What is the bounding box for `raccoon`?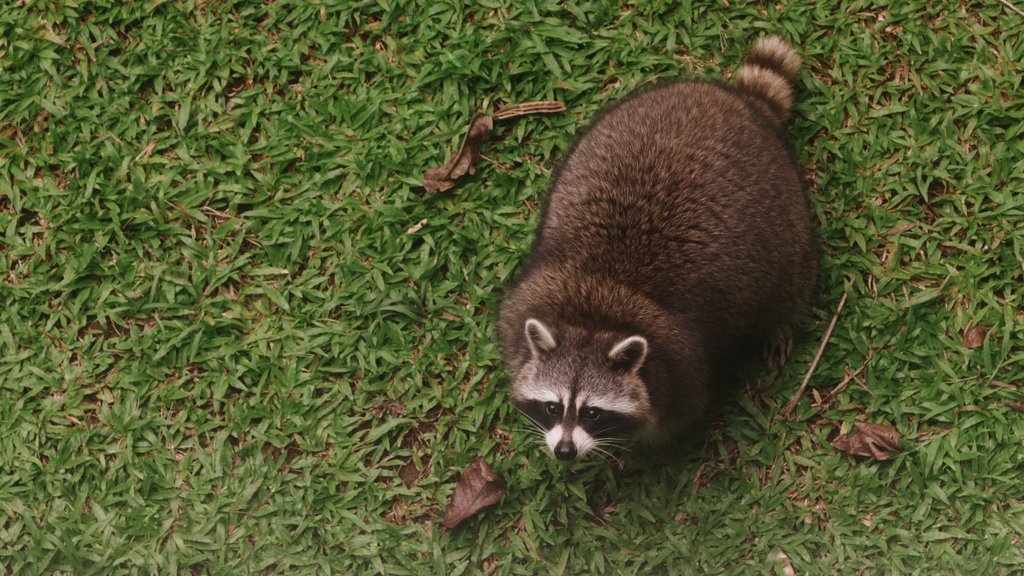
<region>500, 29, 820, 470</region>.
